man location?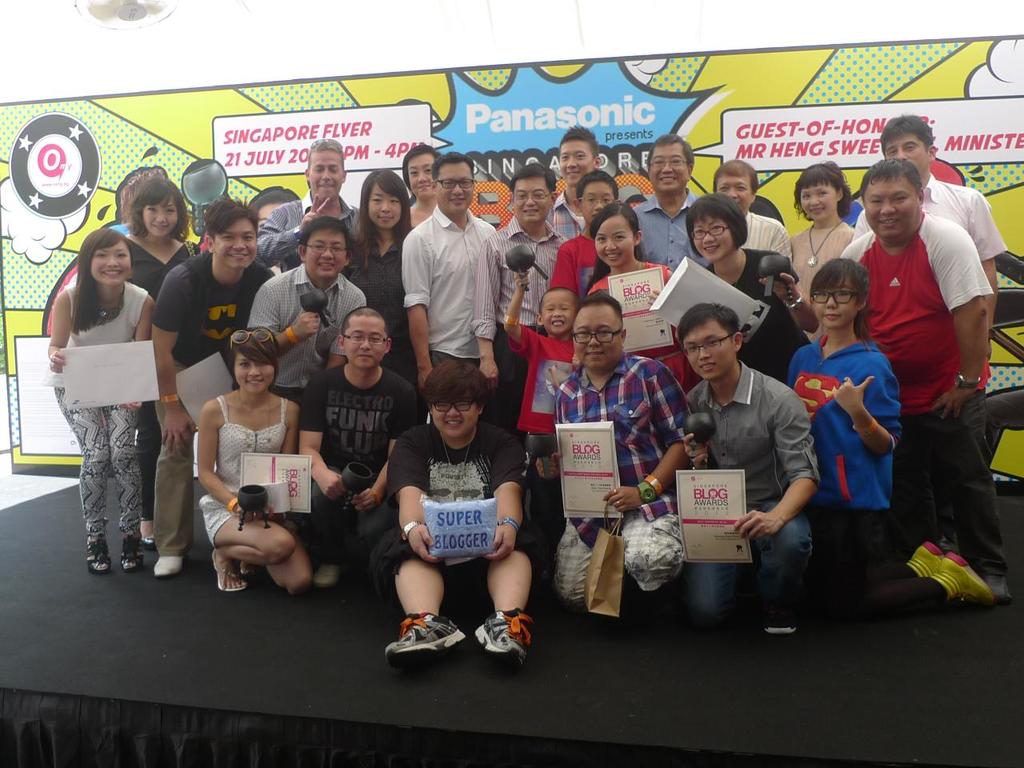
468,163,573,434
